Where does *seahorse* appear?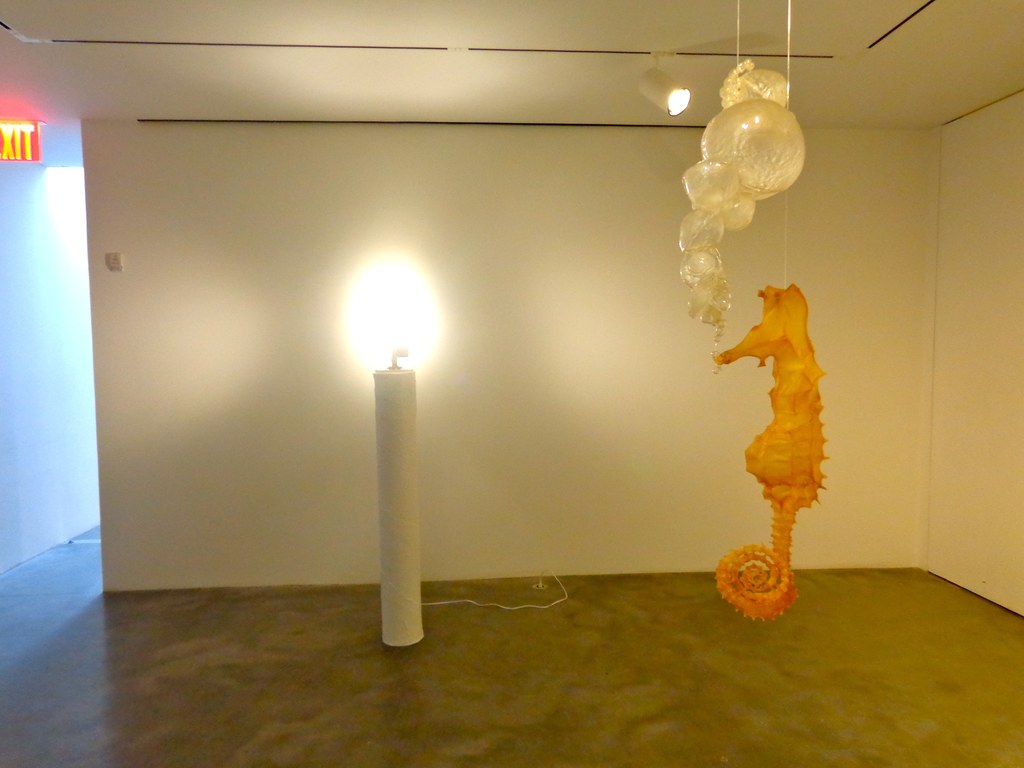
Appears at 705,280,835,627.
